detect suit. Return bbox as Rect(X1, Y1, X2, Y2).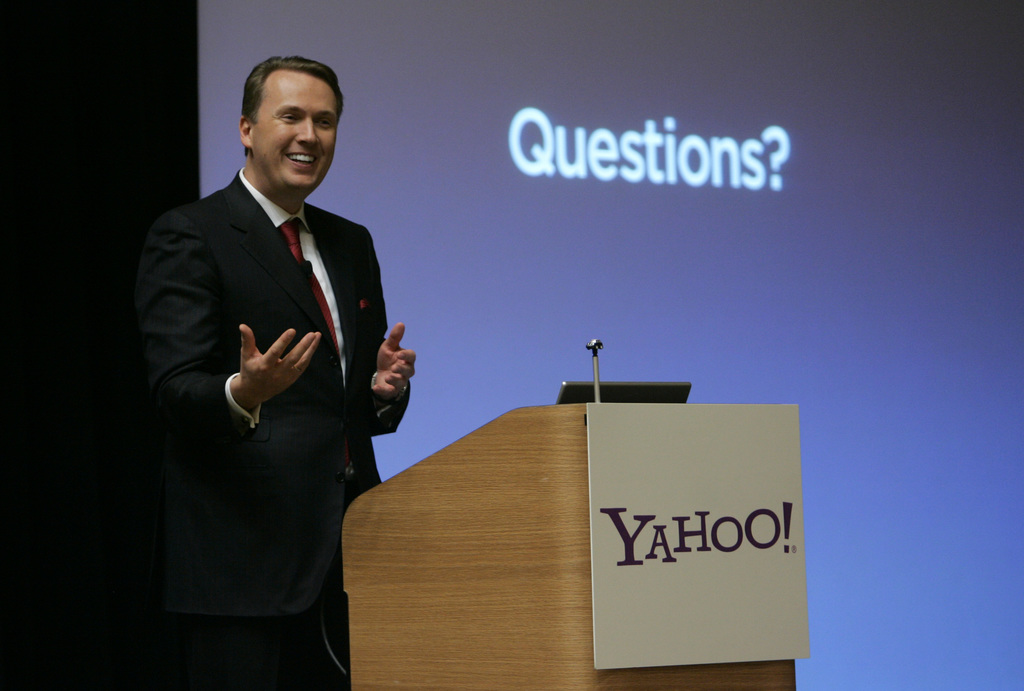
Rect(131, 102, 424, 658).
